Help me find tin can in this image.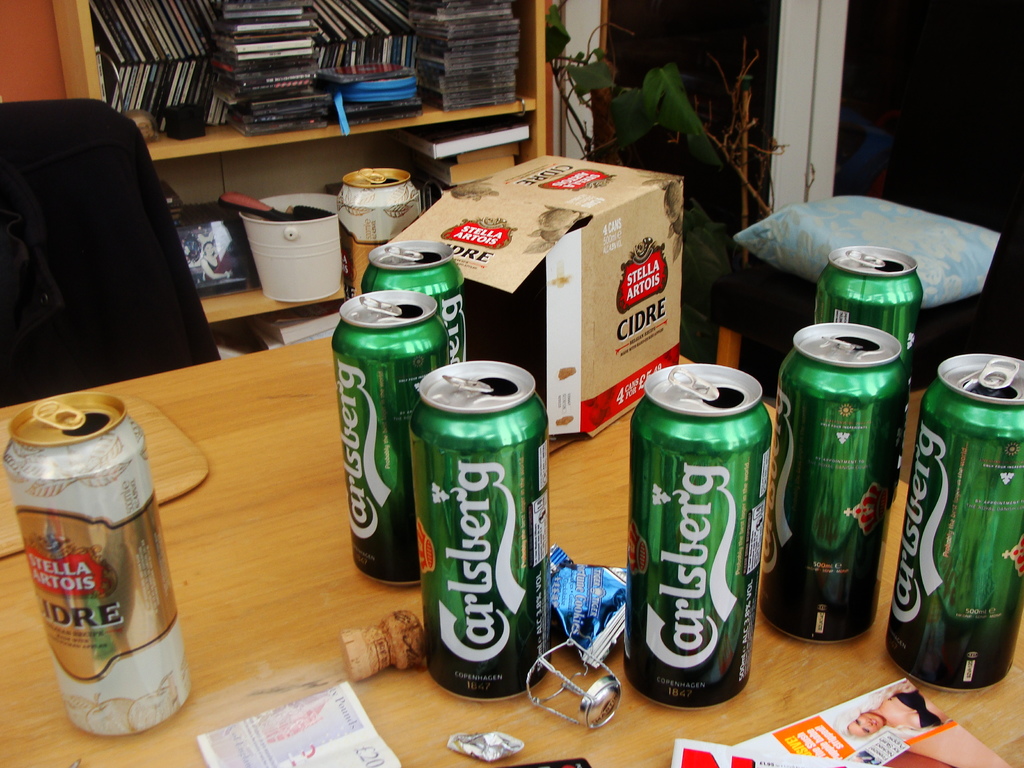
Found it: left=1, top=395, right=192, bottom=740.
